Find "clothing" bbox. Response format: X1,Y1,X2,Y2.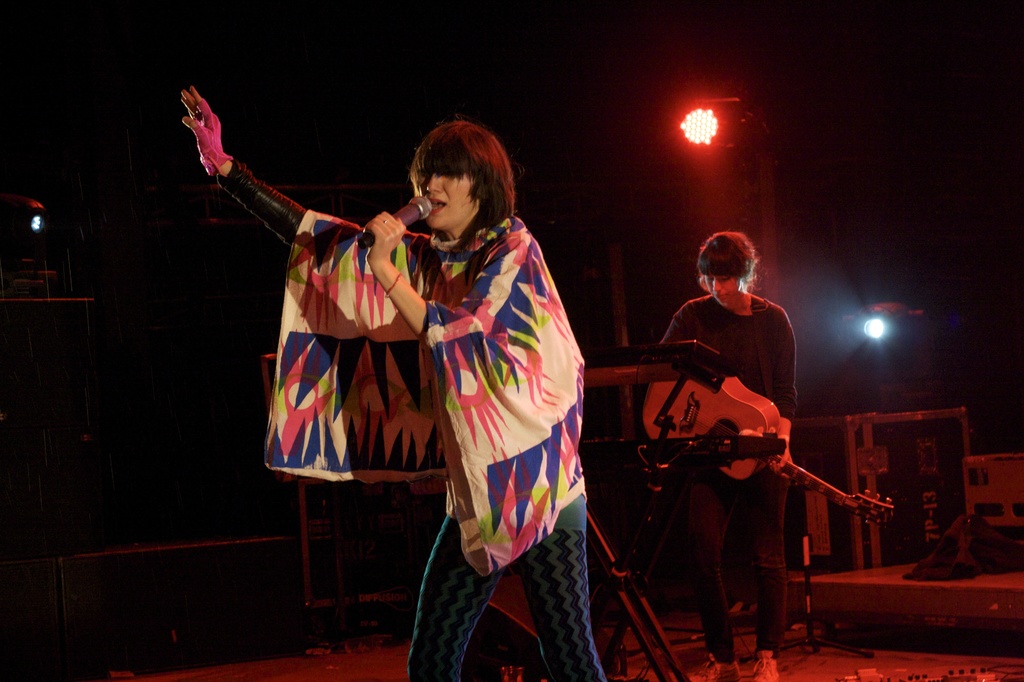
202,174,613,681.
